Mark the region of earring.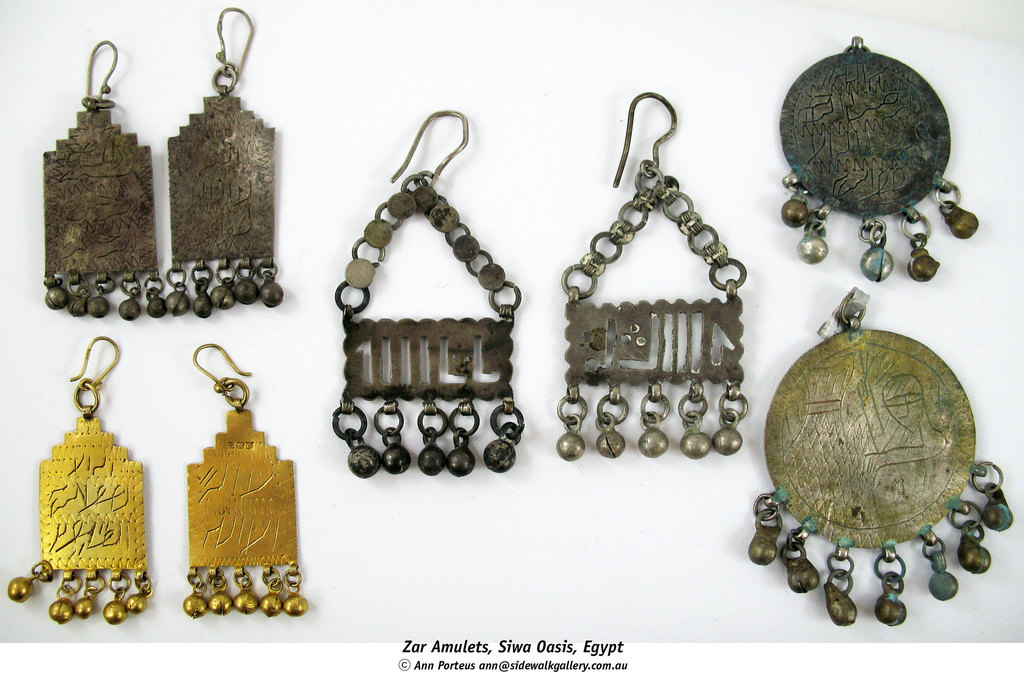
Region: left=6, top=328, right=156, bottom=624.
